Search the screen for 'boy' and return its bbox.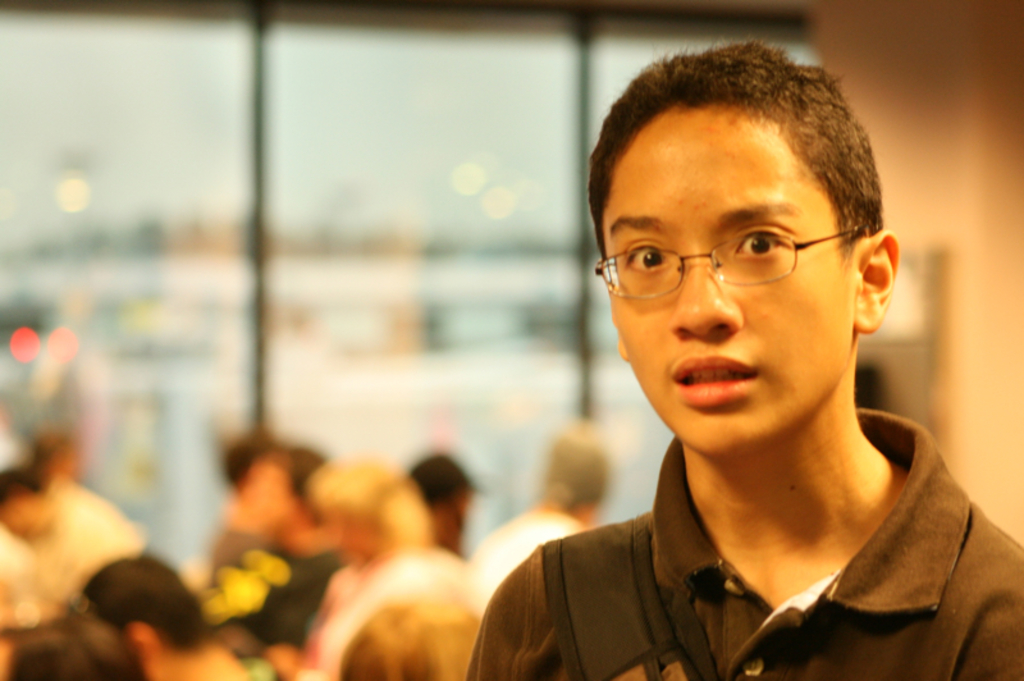
Found: <region>550, 40, 991, 680</region>.
